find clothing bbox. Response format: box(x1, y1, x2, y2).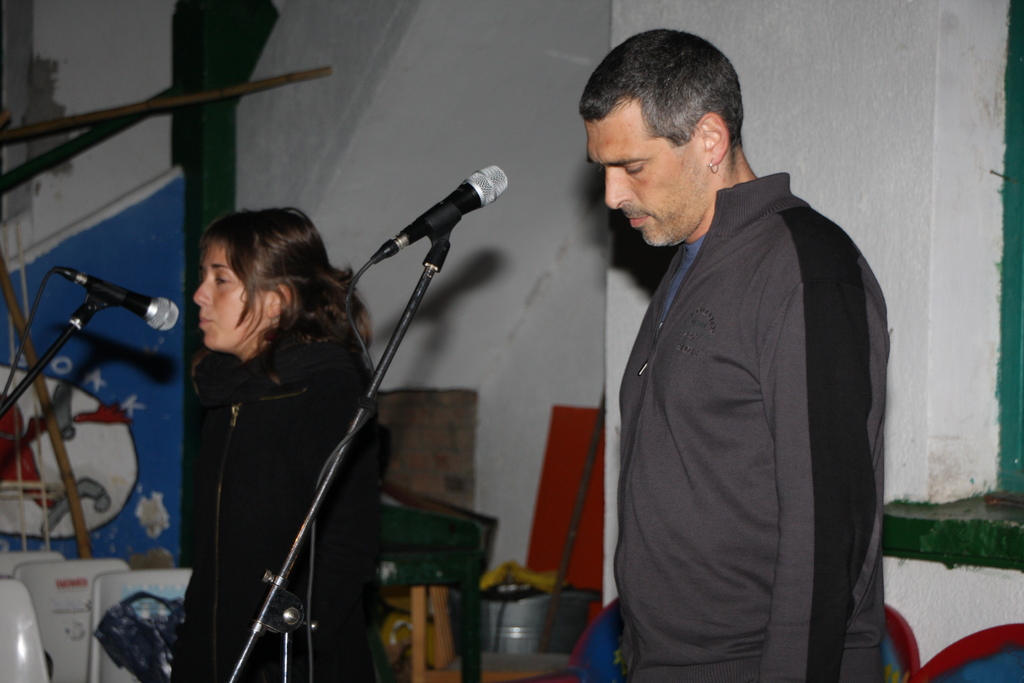
box(168, 309, 371, 682).
